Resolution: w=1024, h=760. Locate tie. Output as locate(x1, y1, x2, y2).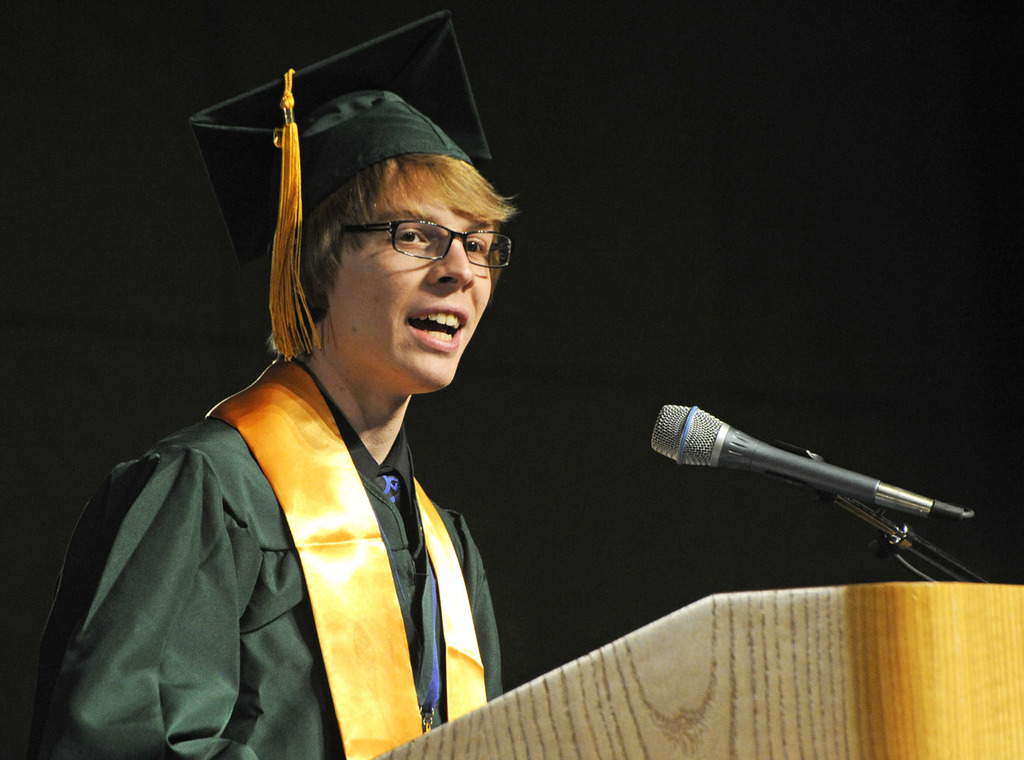
locate(373, 479, 439, 729).
